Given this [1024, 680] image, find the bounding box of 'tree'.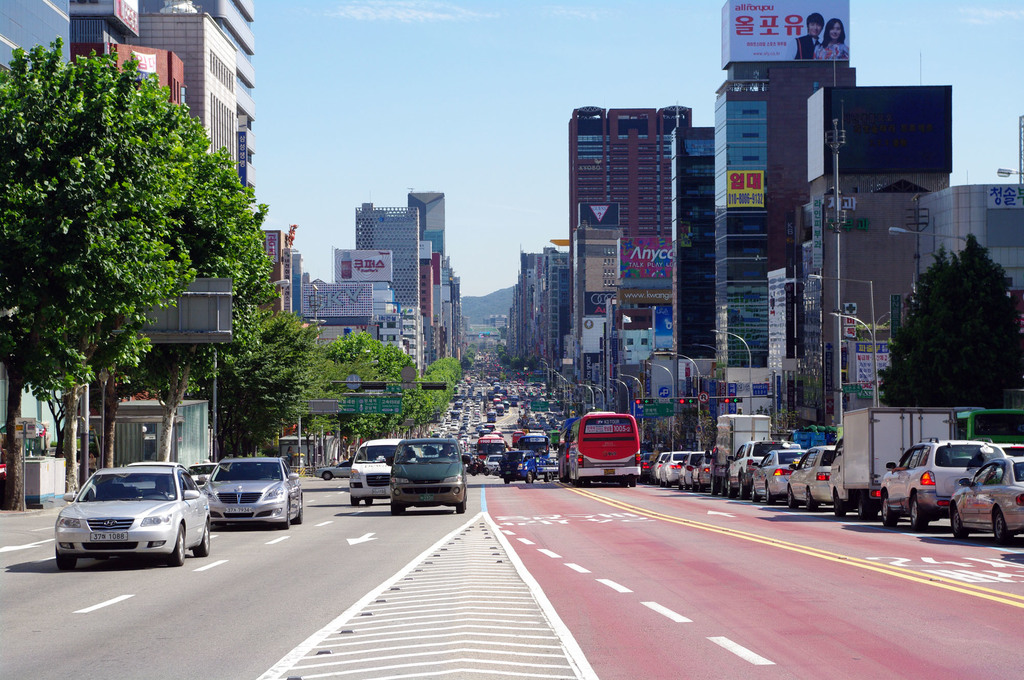
pyautogui.locateOnScreen(0, 36, 192, 507).
